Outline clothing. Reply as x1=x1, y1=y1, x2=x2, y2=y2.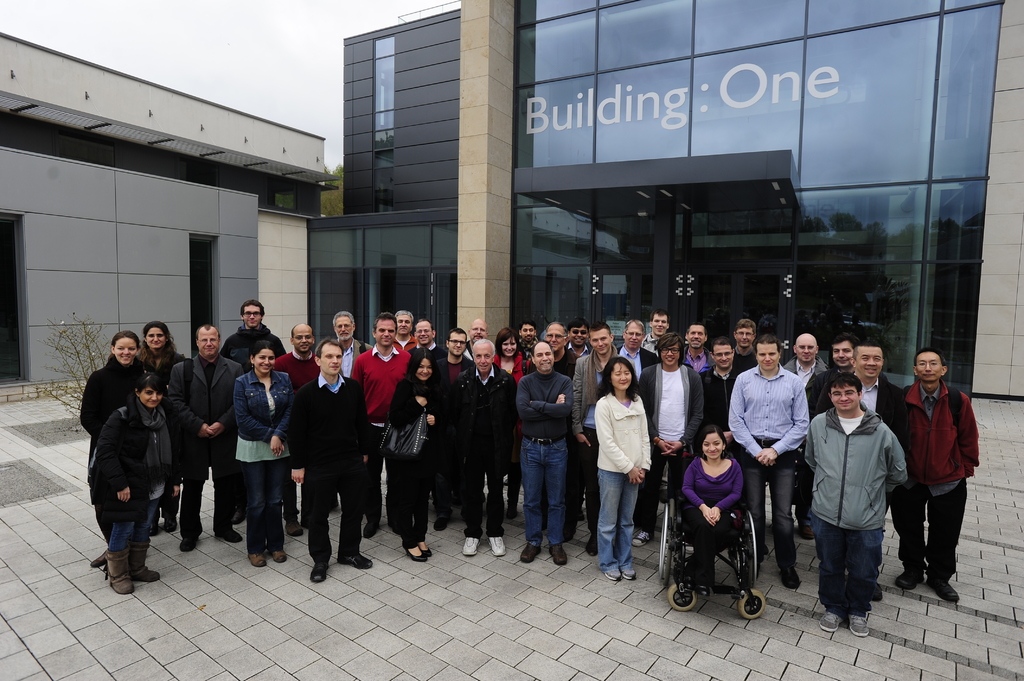
x1=808, y1=407, x2=908, y2=622.
